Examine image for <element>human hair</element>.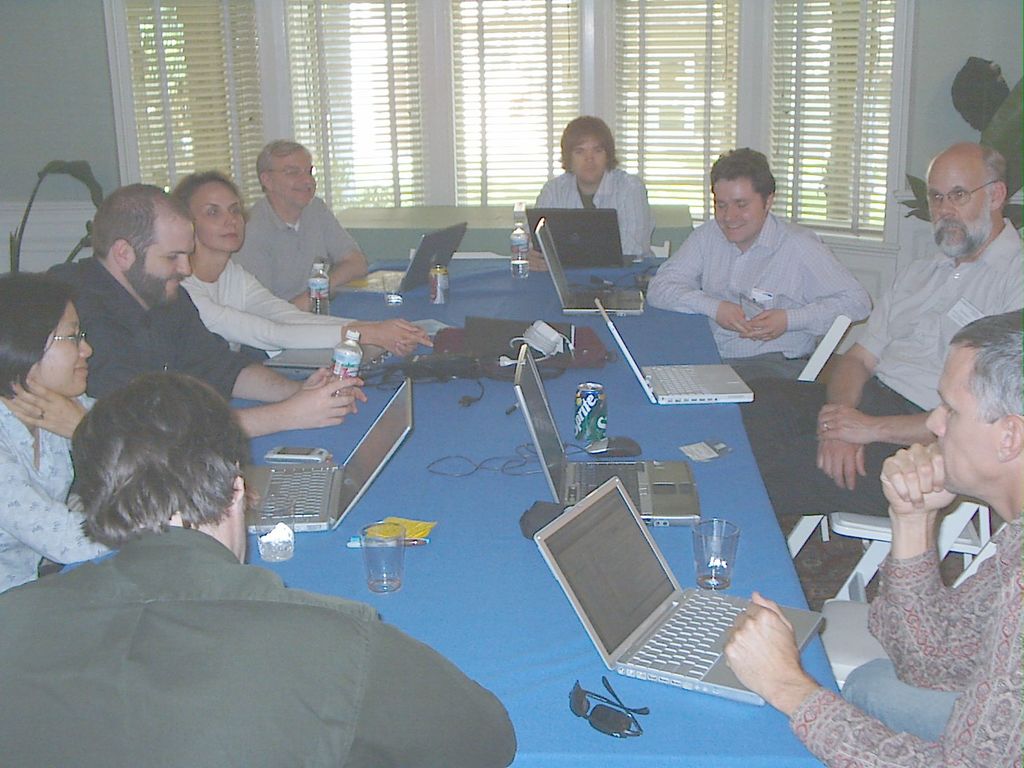
Examination result: bbox=[0, 271, 77, 399].
